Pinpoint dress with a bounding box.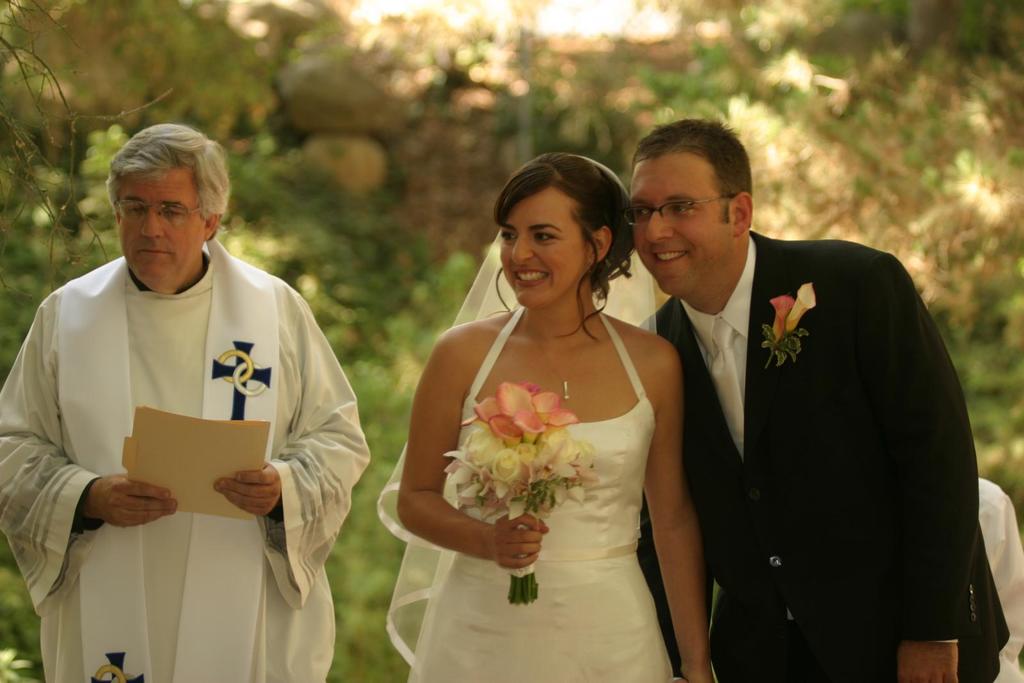
410:302:674:681.
